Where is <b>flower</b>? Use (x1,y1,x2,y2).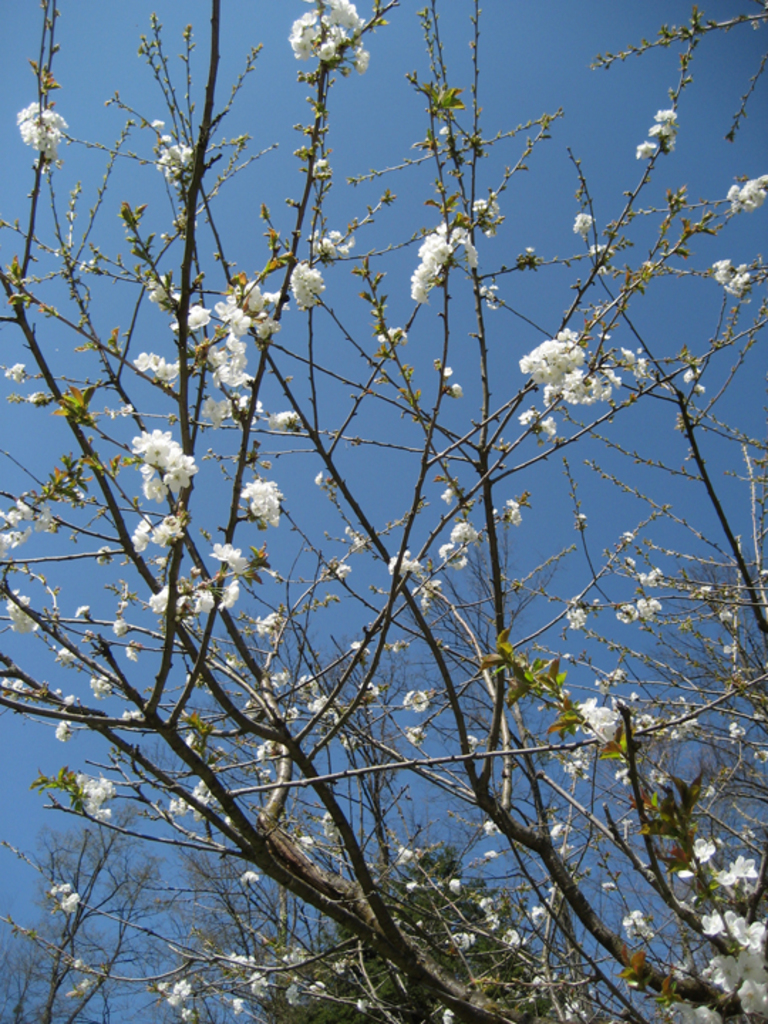
(562,364,600,410).
